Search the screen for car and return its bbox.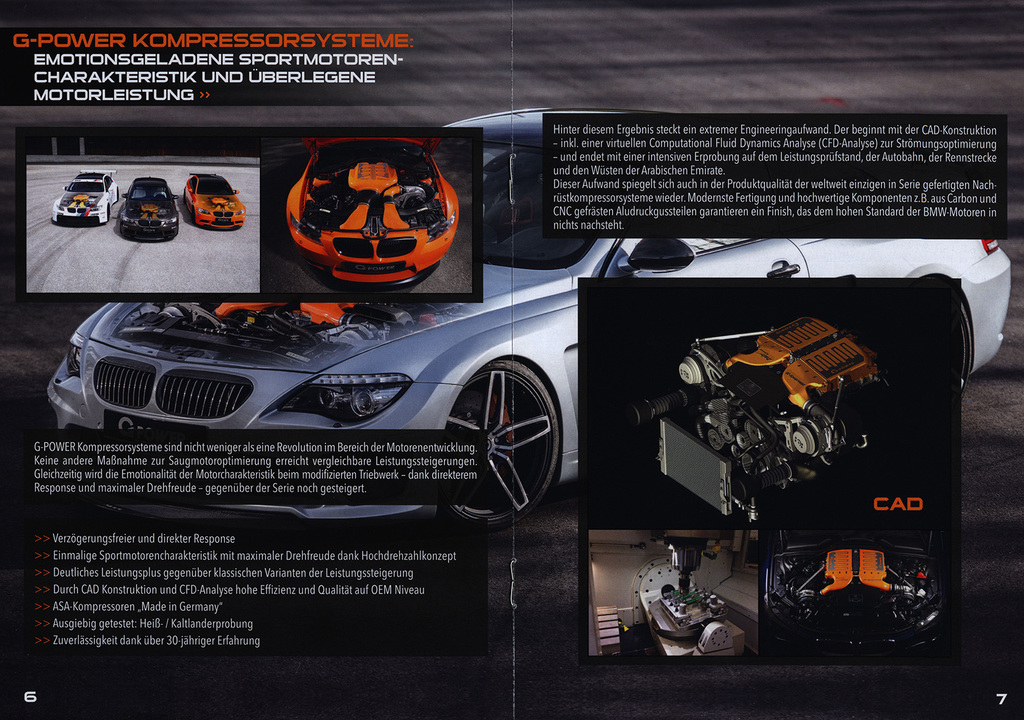
Found: detection(38, 102, 1013, 541).
